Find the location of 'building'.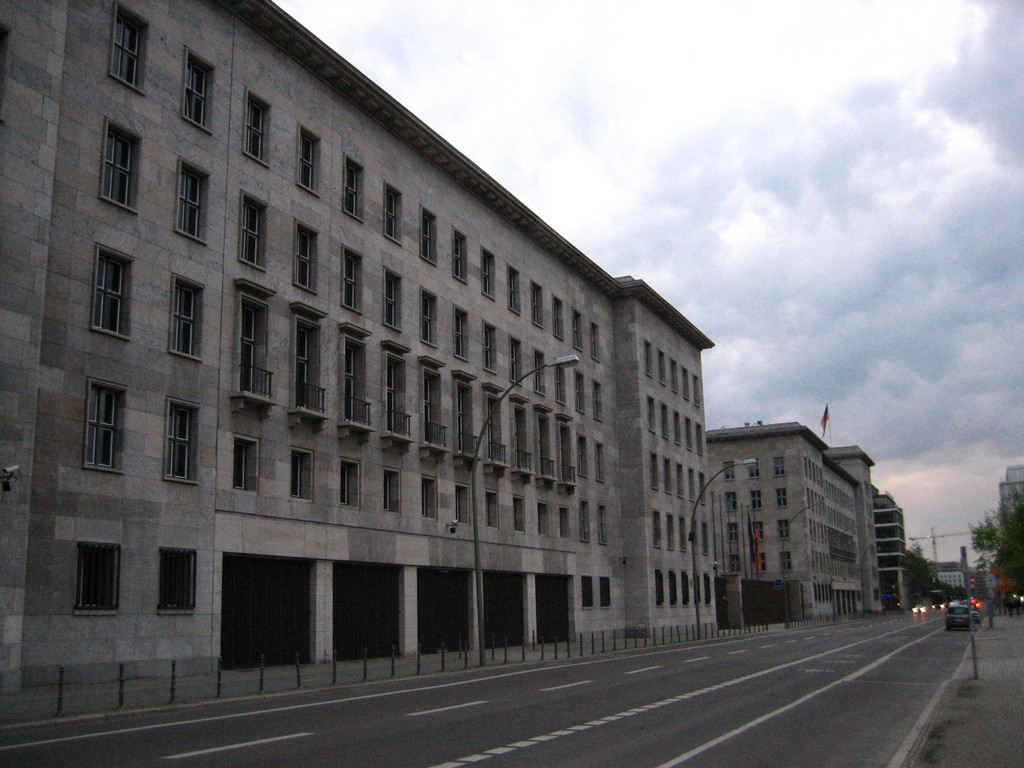
Location: (left=936, top=559, right=970, bottom=593).
